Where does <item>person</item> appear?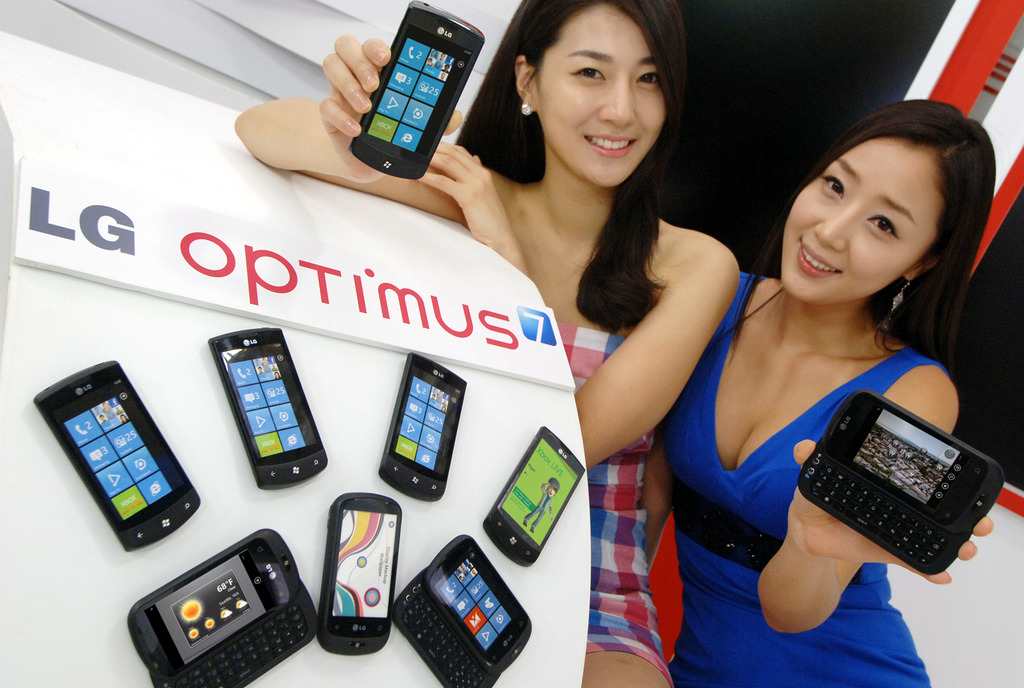
Appears at <bbox>229, 0, 744, 687</bbox>.
